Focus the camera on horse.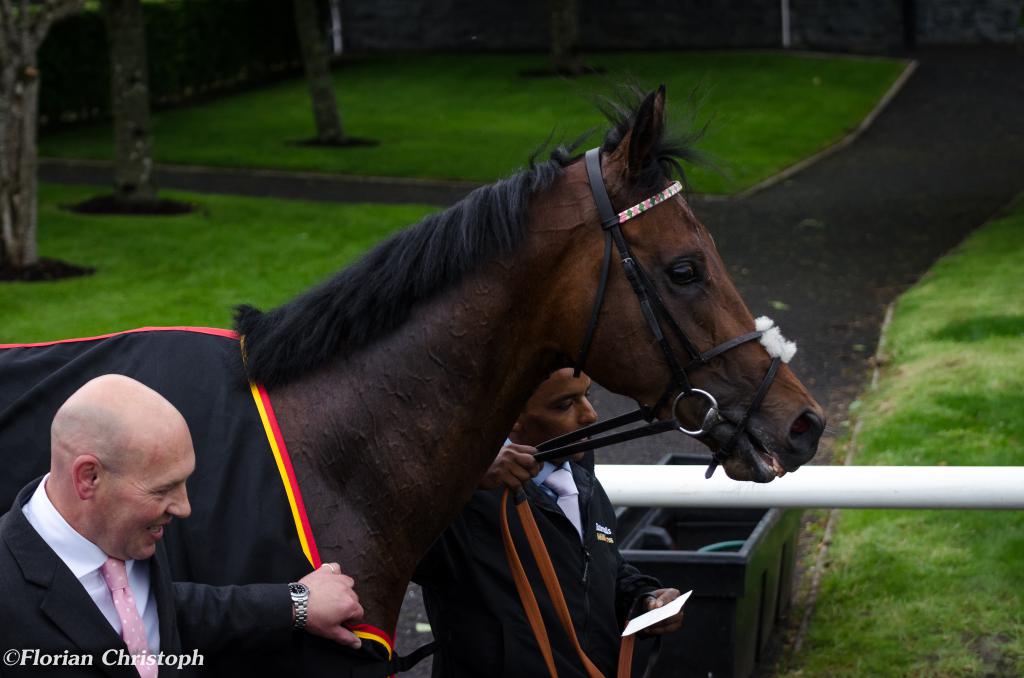
Focus region: 0:76:829:677.
